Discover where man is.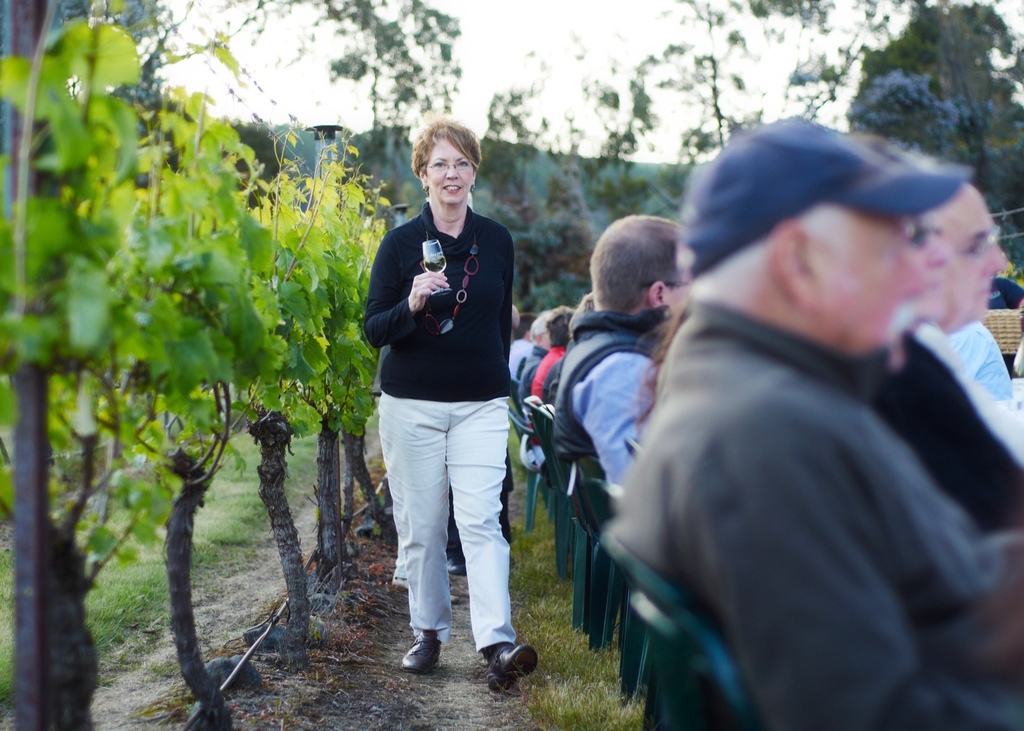
Discovered at bbox=(509, 314, 540, 371).
